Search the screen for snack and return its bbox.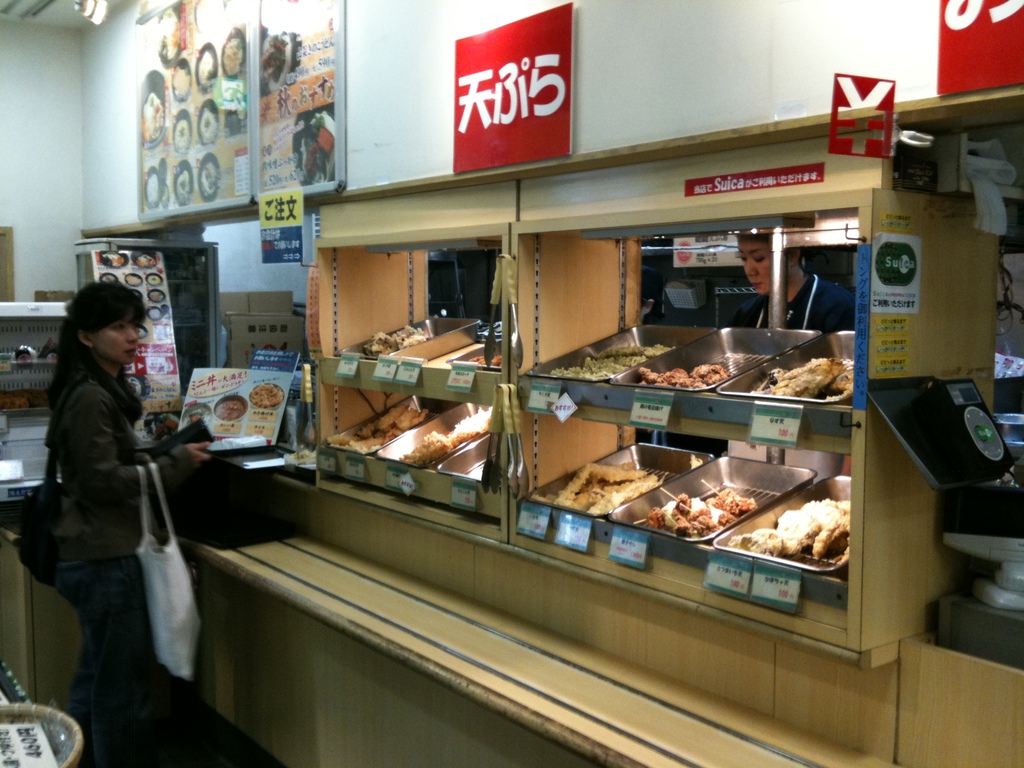
Found: x1=248 y1=378 x2=282 y2=407.
